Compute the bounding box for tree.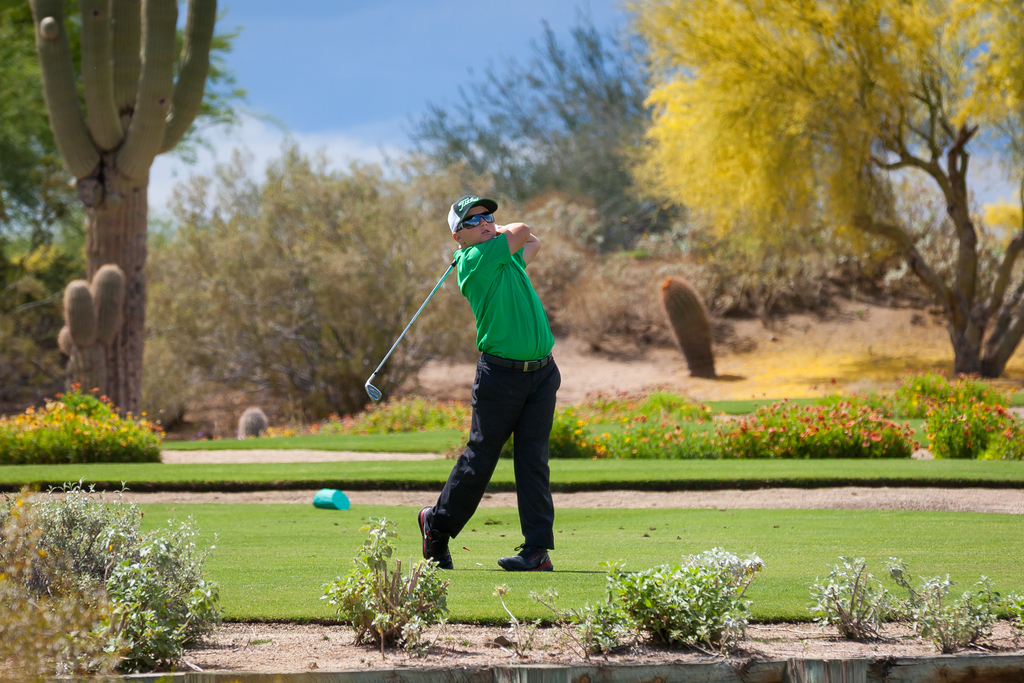
631,0,1023,378.
